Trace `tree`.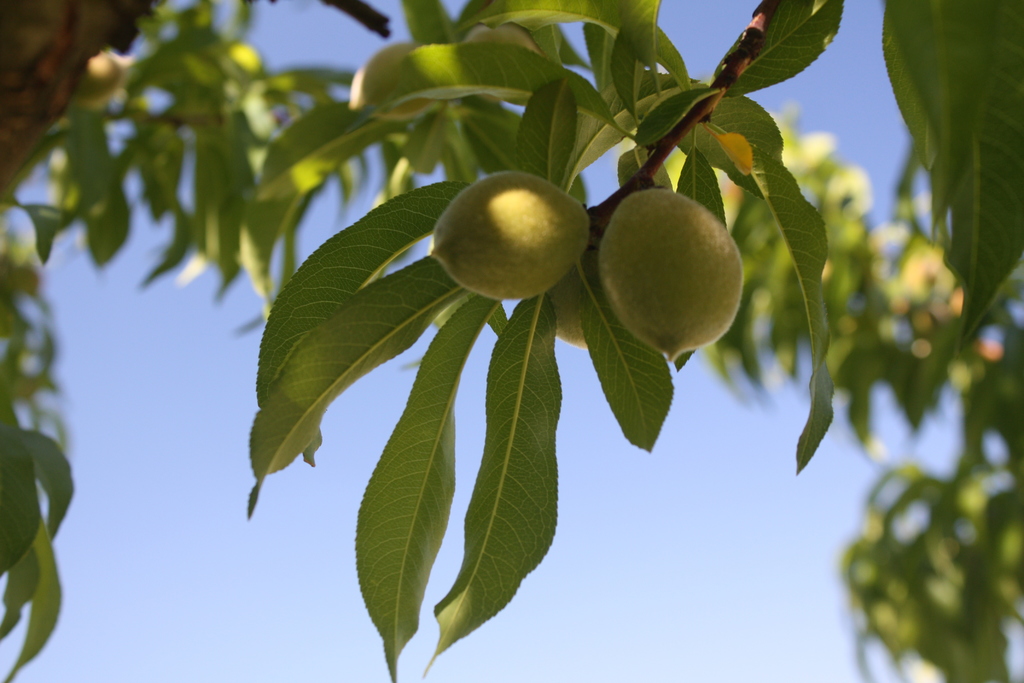
Traced to <bbox>0, 0, 1023, 682</bbox>.
